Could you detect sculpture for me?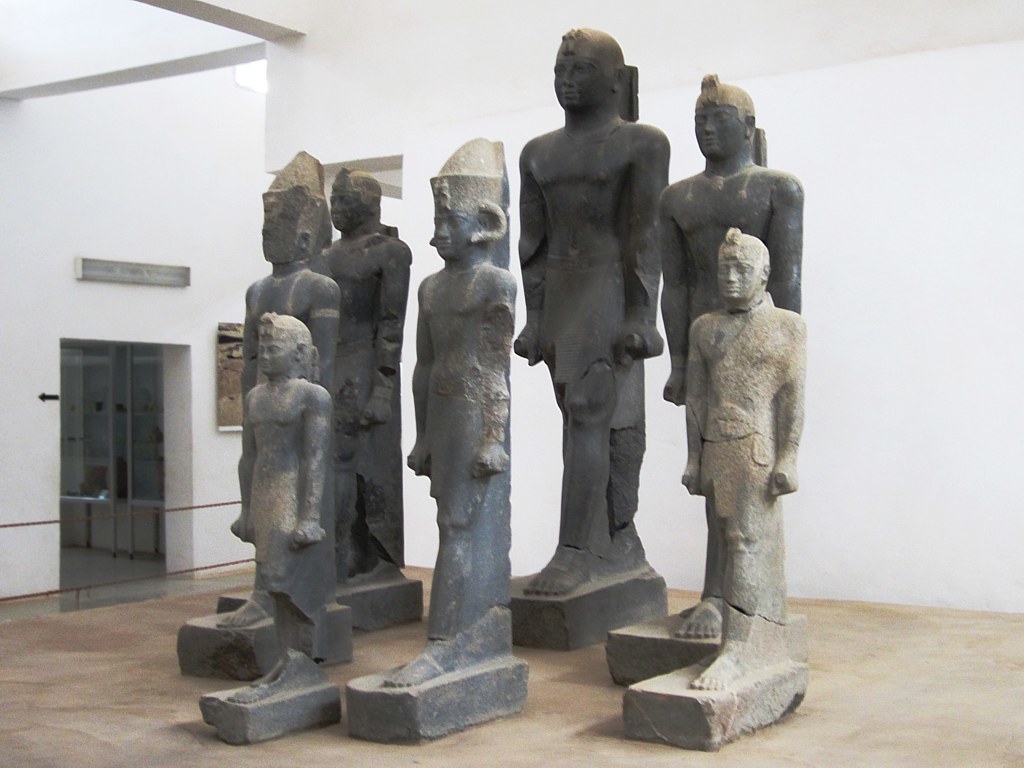
Detection result: detection(202, 308, 332, 745).
